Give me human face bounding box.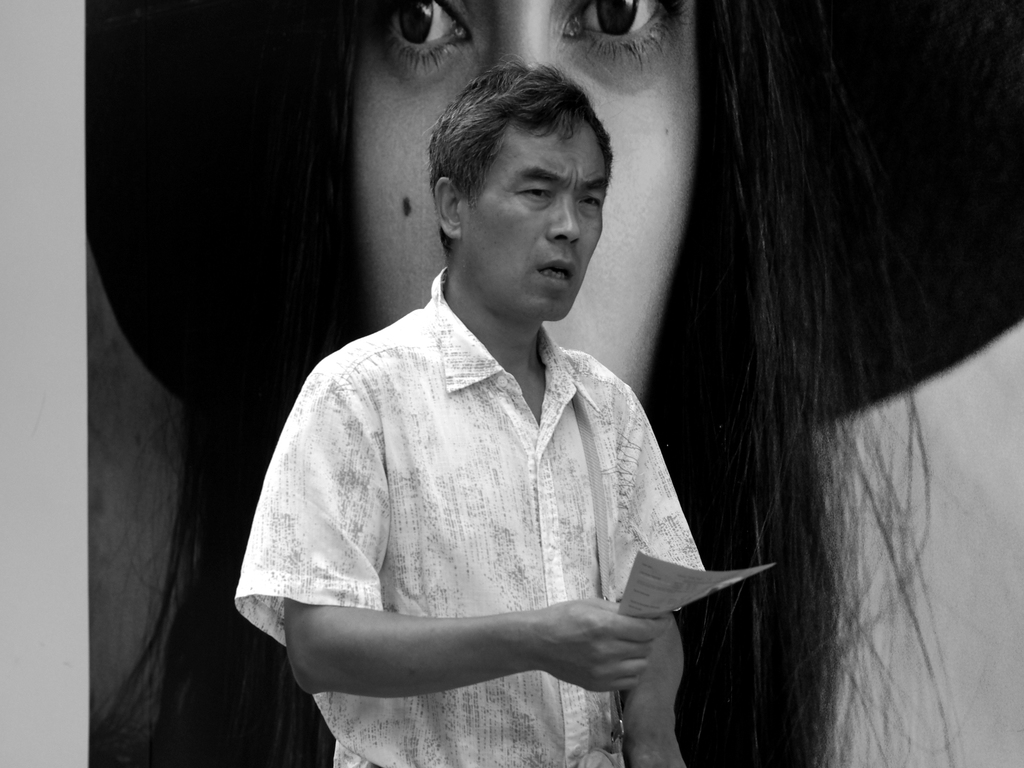
box(355, 0, 701, 406).
